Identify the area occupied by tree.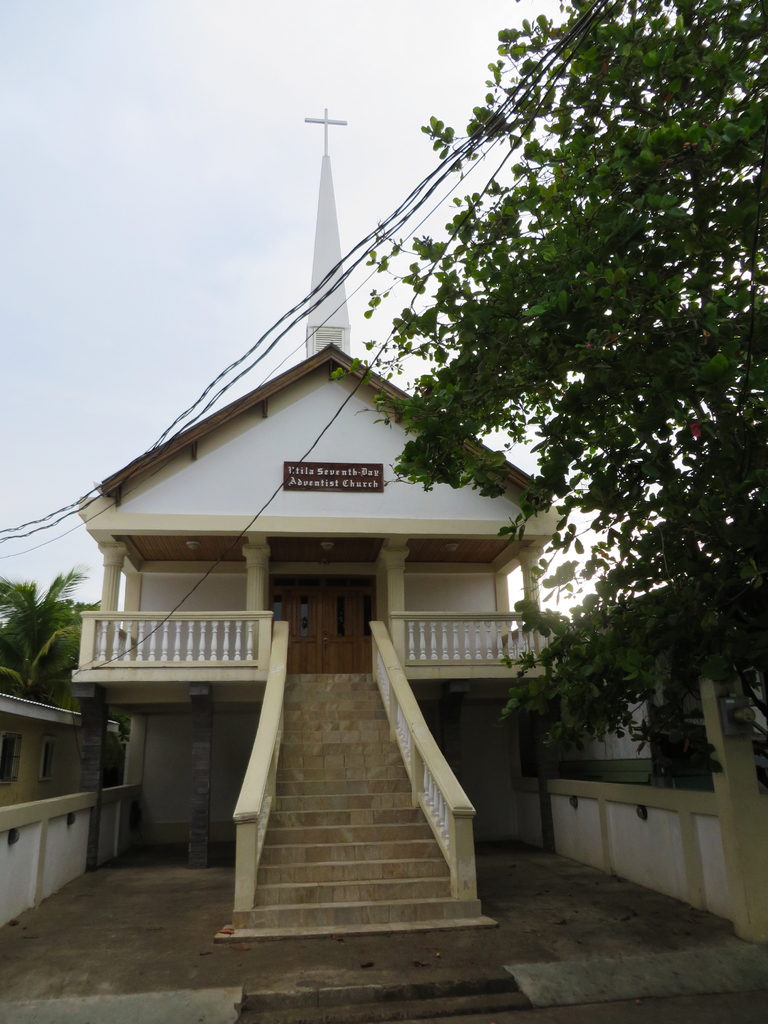
Area: (384,18,732,813).
